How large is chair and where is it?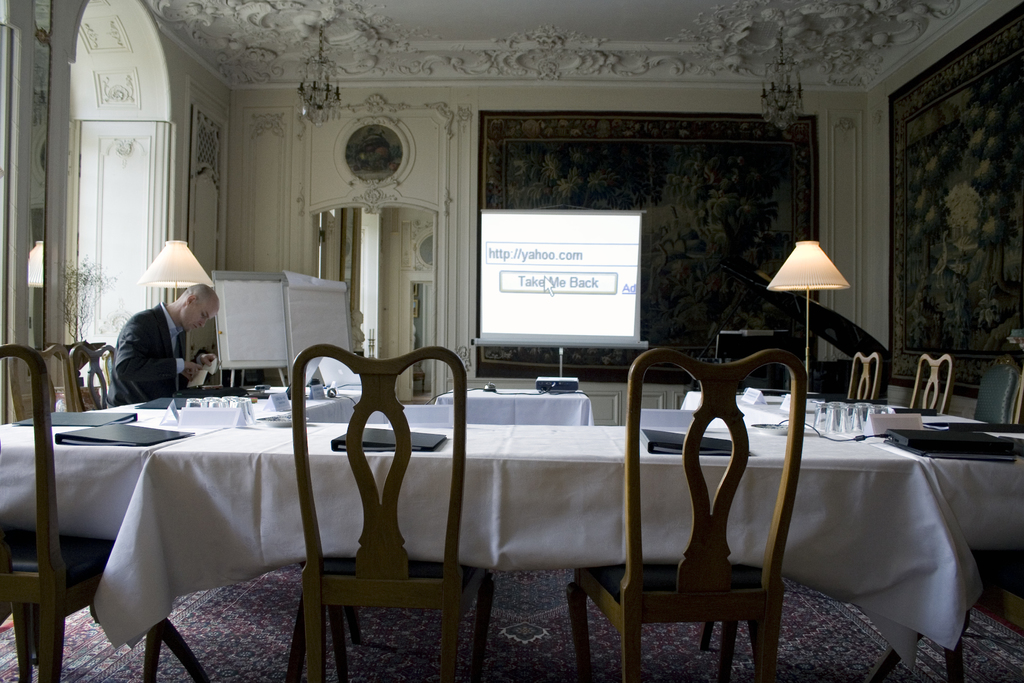
Bounding box: BBox(281, 340, 495, 682).
